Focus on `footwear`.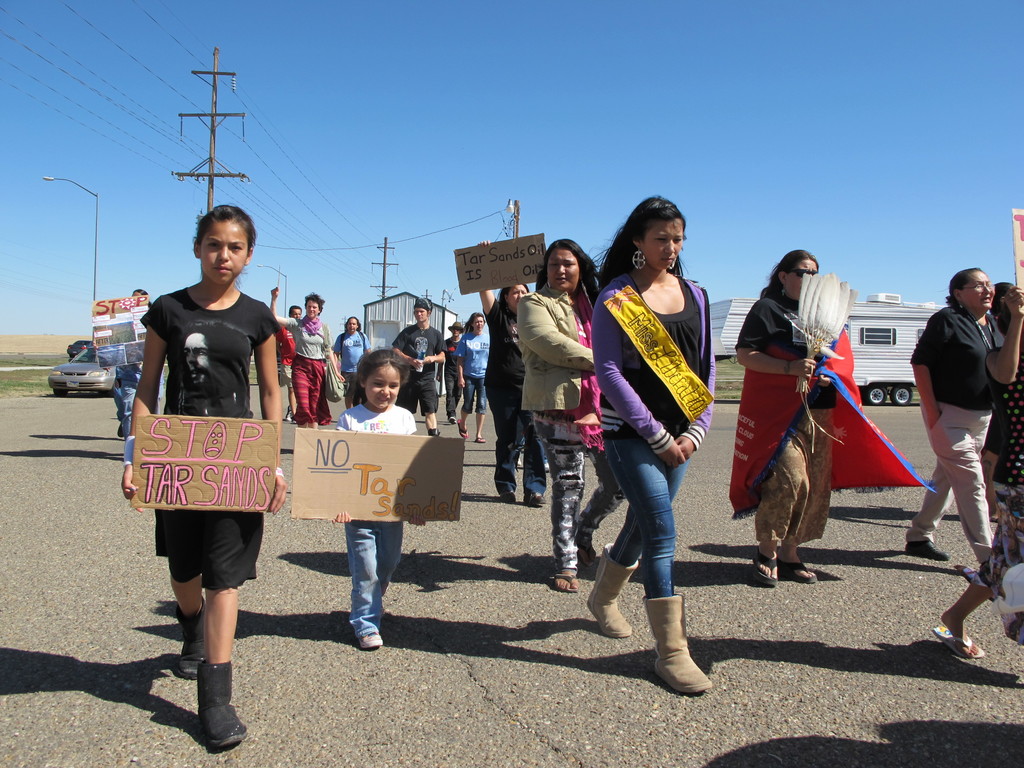
Focused at select_region(163, 662, 230, 747).
